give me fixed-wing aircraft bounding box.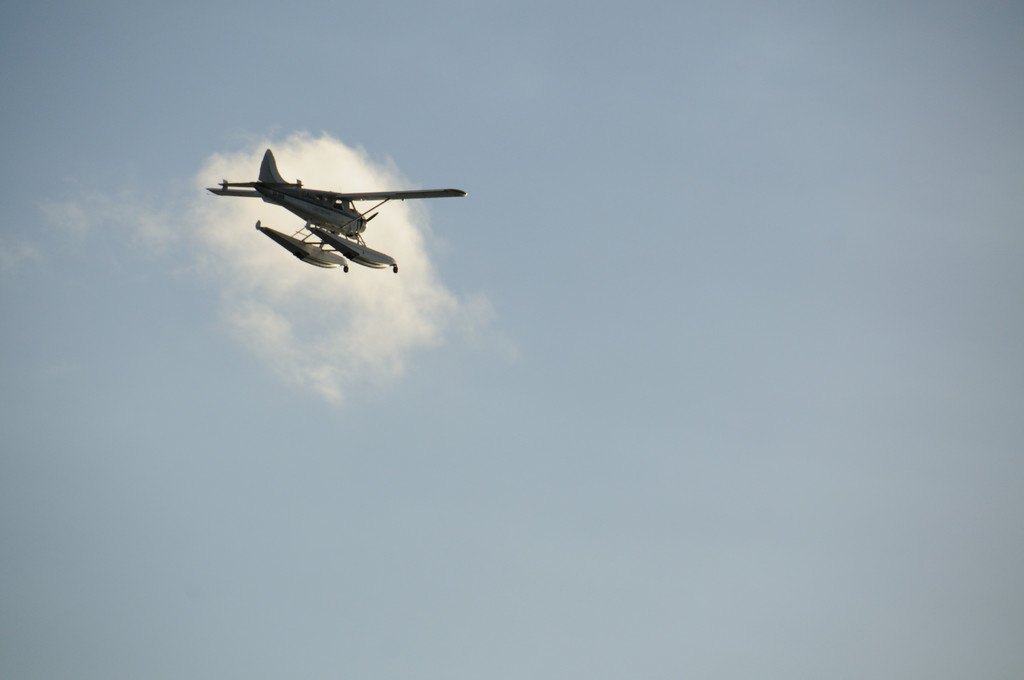
[left=207, top=150, right=469, bottom=275].
